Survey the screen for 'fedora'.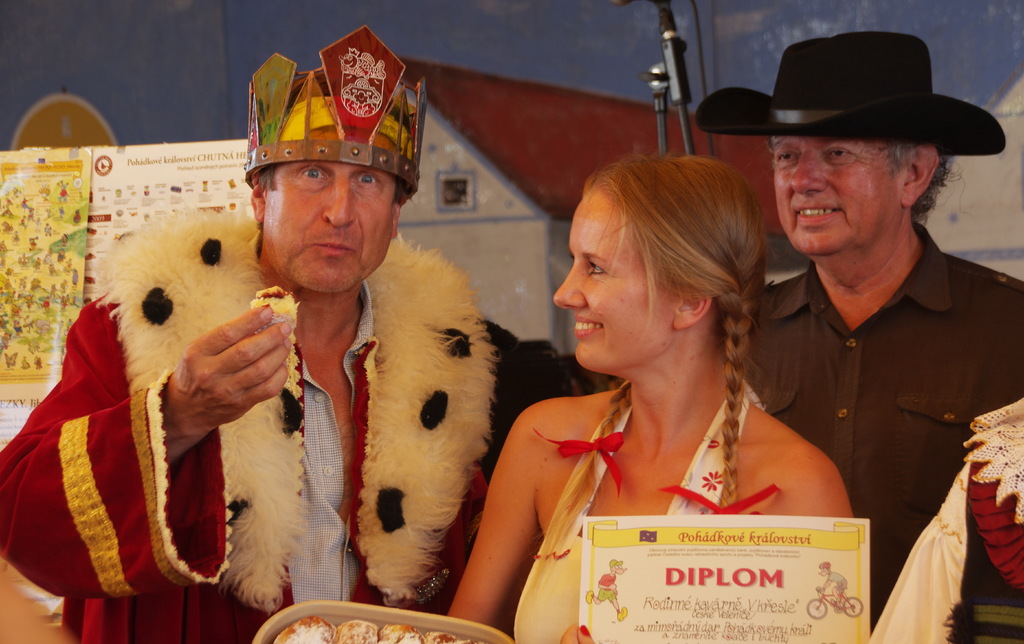
Survey found: {"x1": 692, "y1": 26, "x2": 1002, "y2": 149}.
